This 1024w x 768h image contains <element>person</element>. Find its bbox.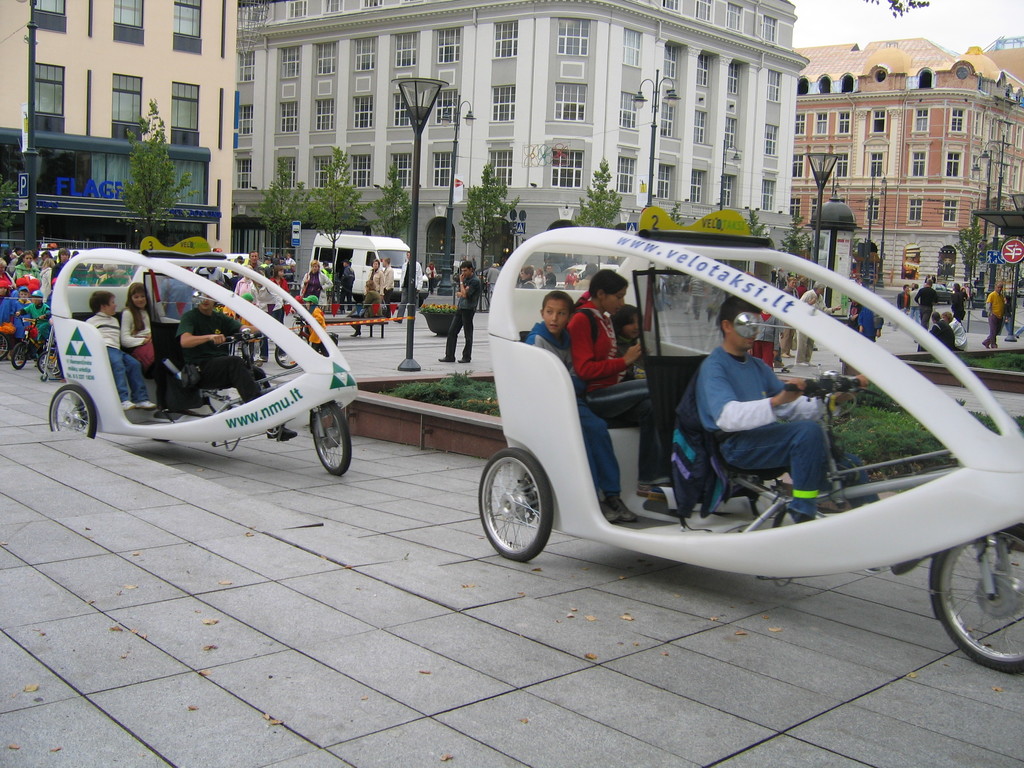
detection(983, 282, 1007, 355).
